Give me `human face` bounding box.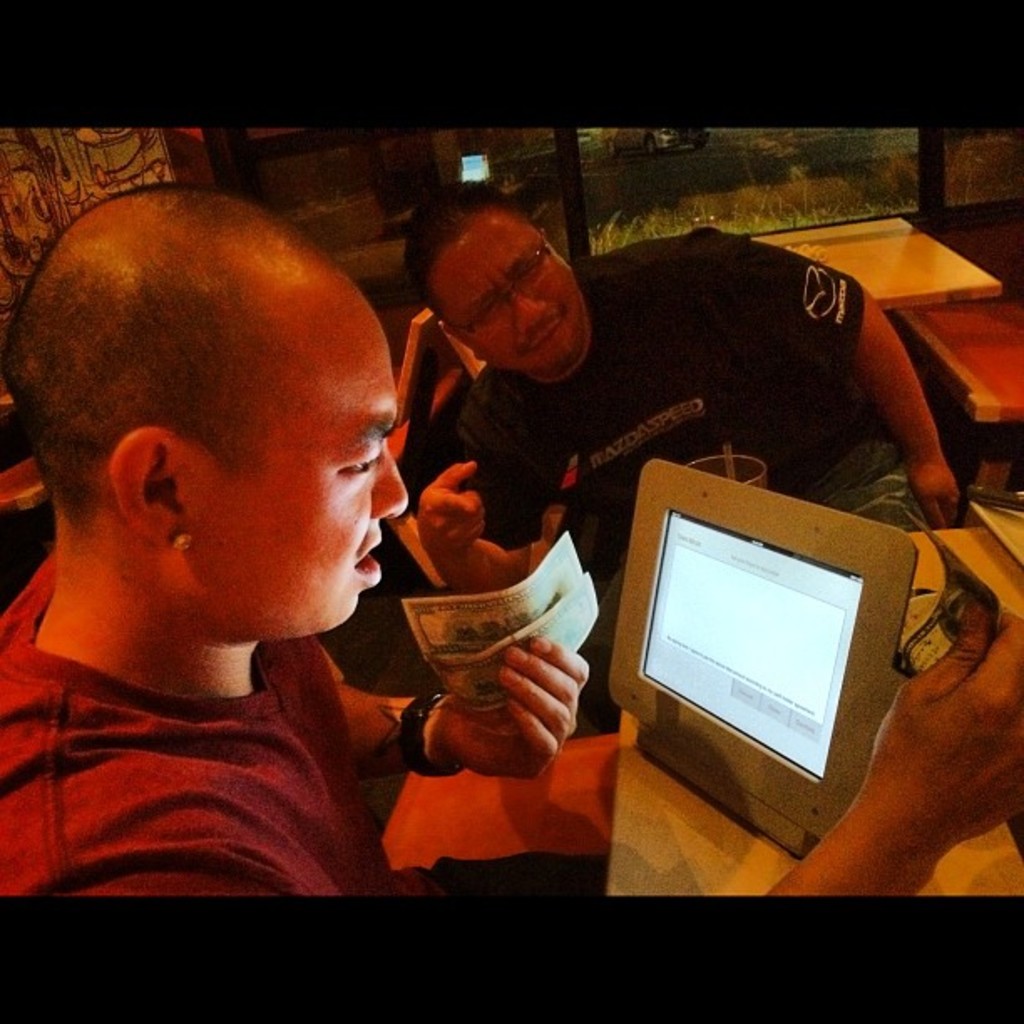
select_region(437, 221, 577, 378).
